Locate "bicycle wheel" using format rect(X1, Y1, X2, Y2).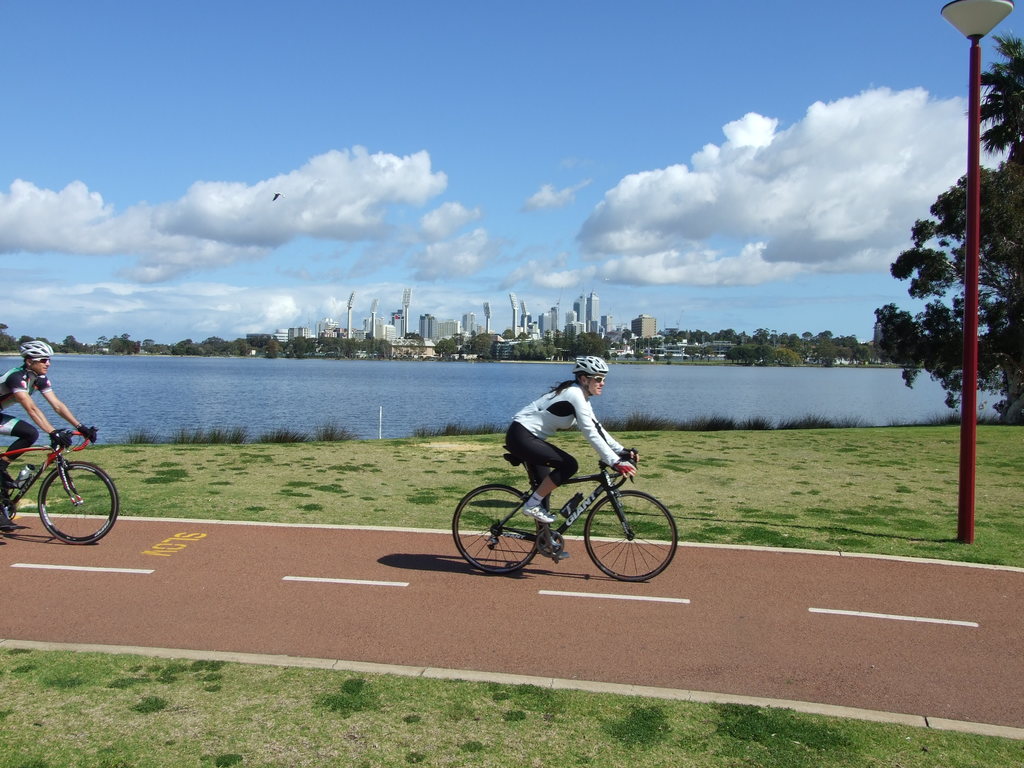
rect(586, 488, 667, 589).
